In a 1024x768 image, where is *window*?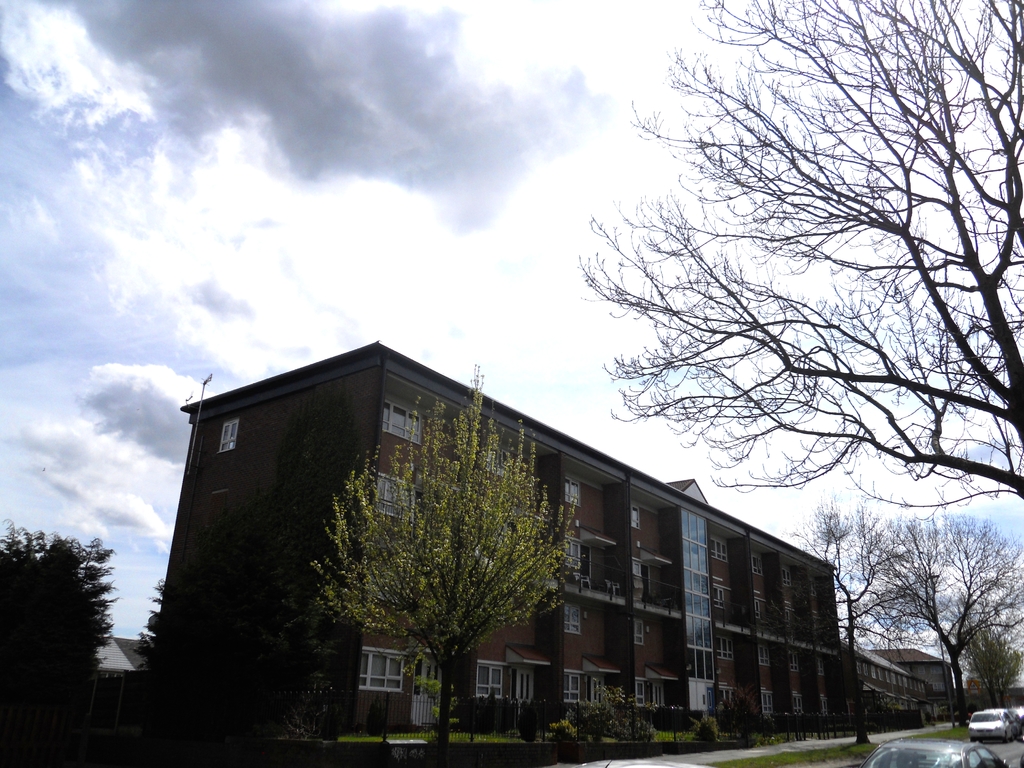
[x1=589, y1=673, x2=602, y2=705].
